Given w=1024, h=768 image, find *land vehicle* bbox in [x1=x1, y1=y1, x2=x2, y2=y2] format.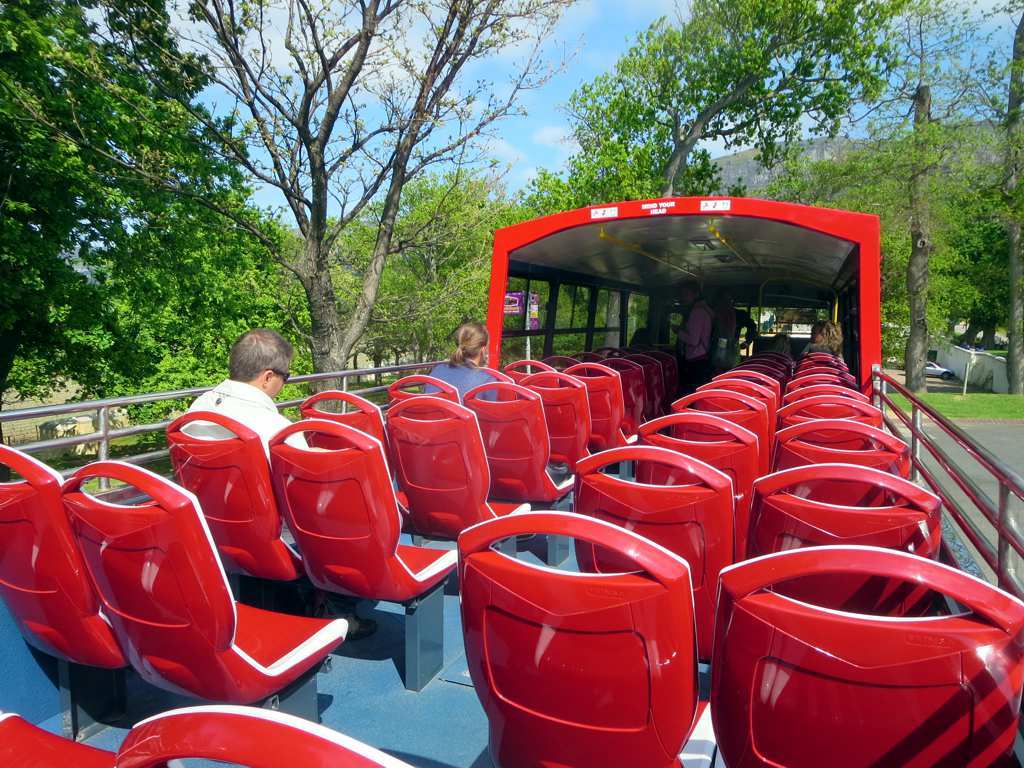
[x1=926, y1=362, x2=956, y2=382].
